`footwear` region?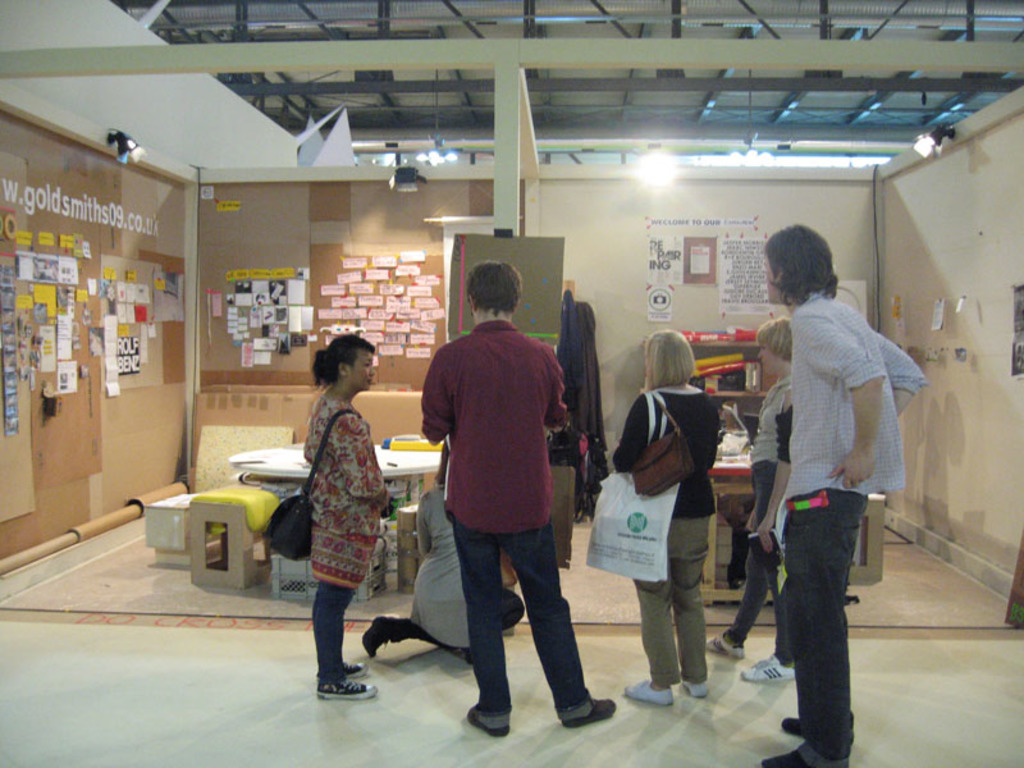
bbox(465, 712, 507, 739)
